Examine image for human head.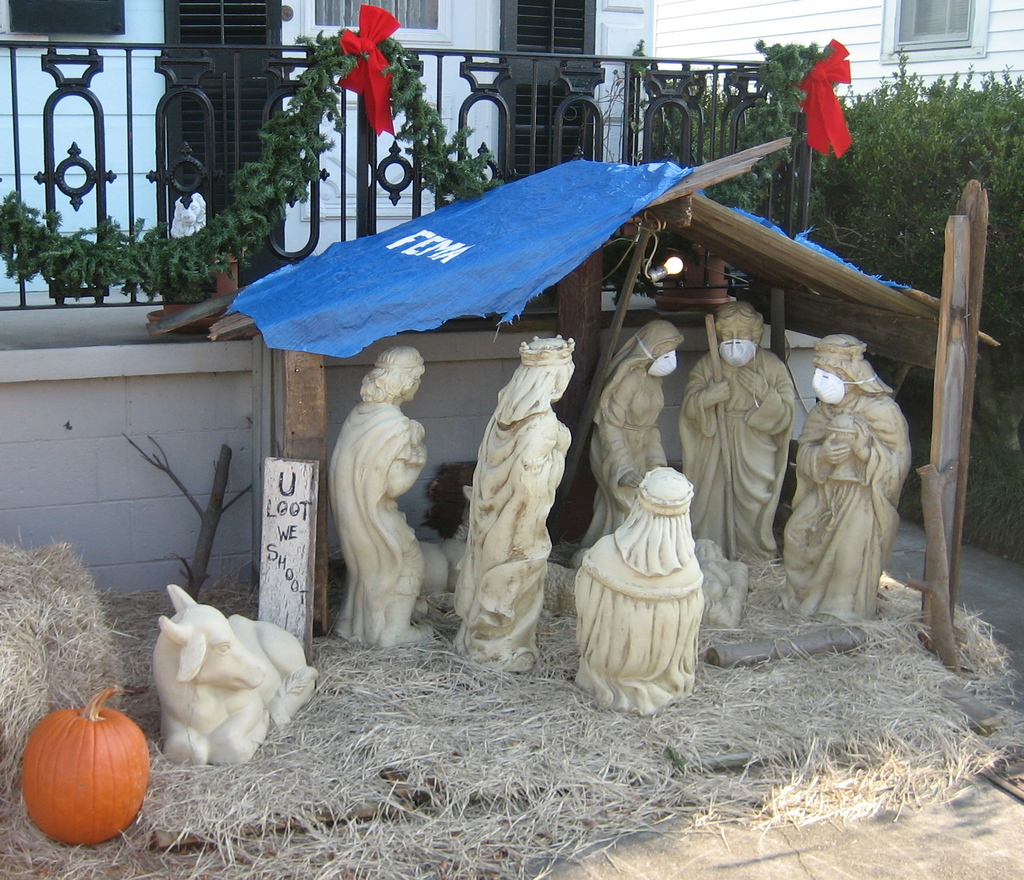
Examination result: bbox(717, 295, 769, 374).
